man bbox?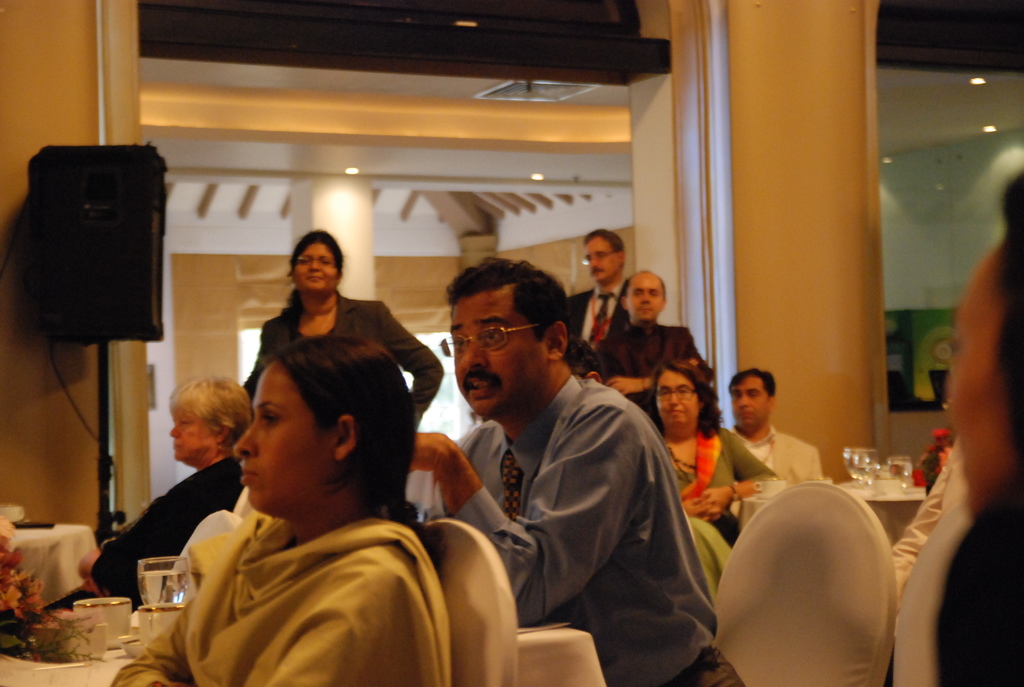
locate(407, 255, 741, 686)
